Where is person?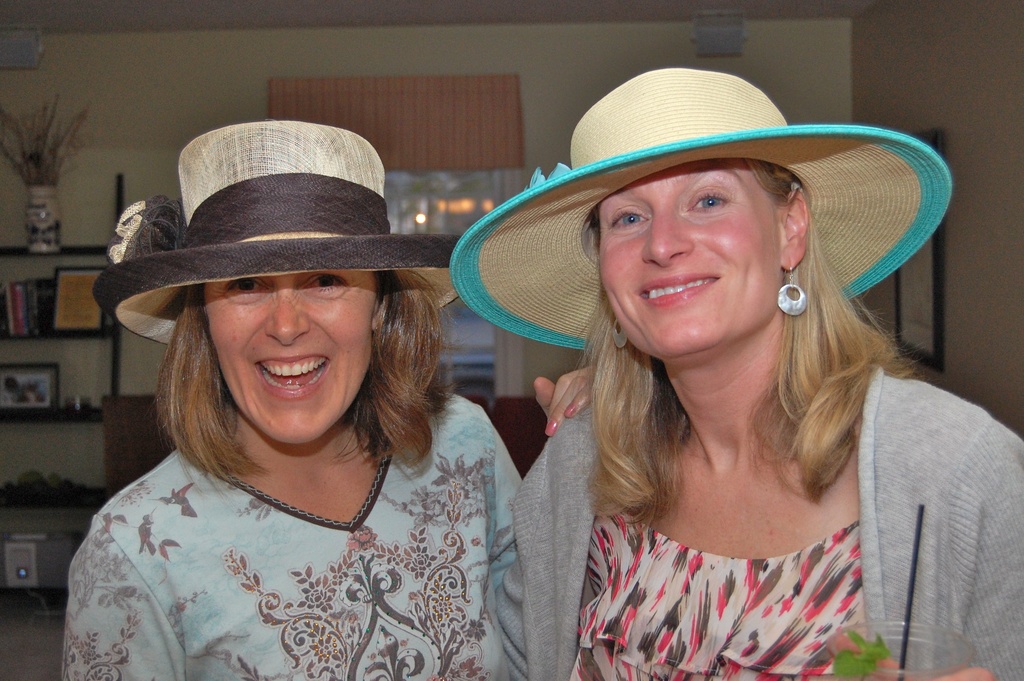
<bbox>53, 130, 546, 680</bbox>.
